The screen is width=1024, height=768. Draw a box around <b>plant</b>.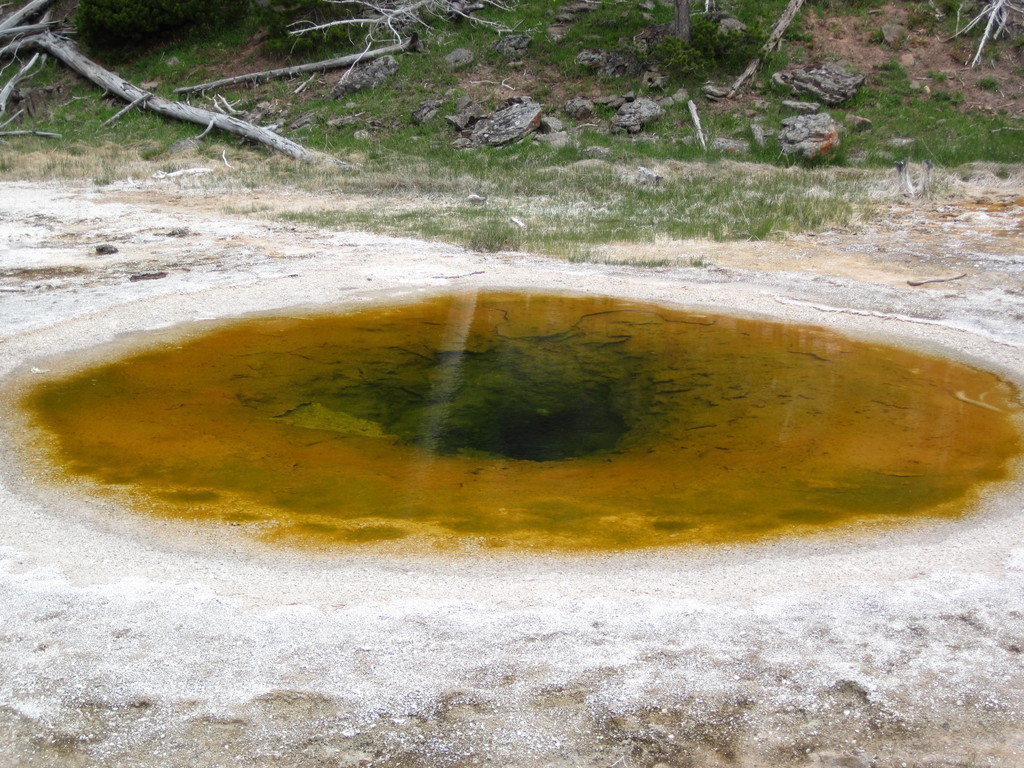
948:87:963:107.
